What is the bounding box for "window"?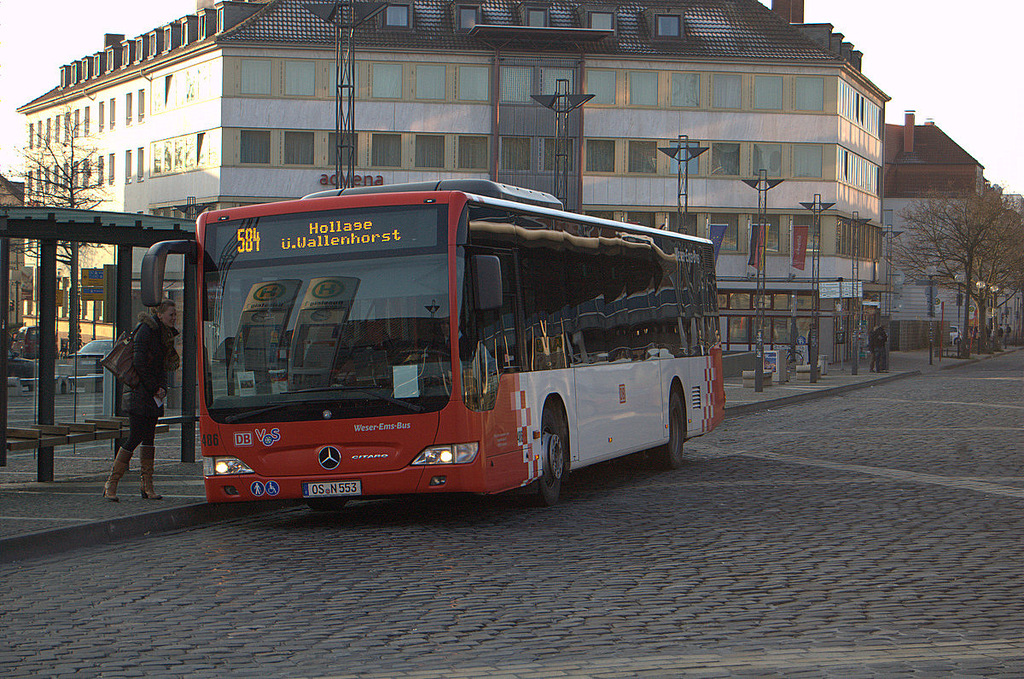
bbox=[501, 136, 534, 171].
